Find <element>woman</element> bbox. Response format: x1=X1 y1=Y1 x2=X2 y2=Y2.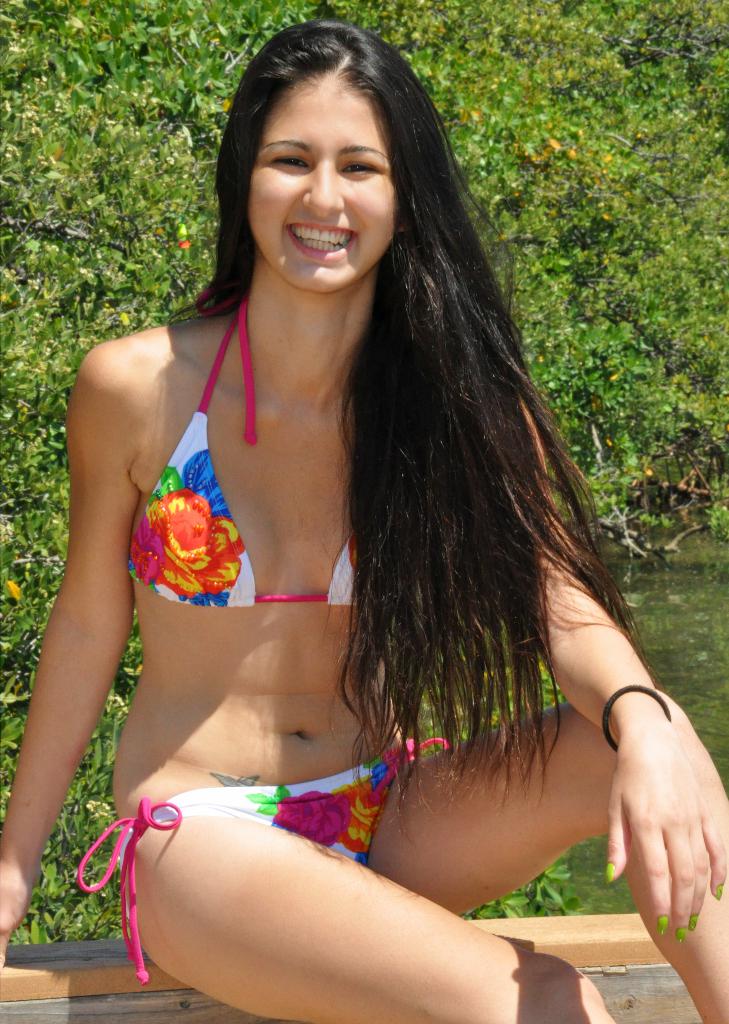
x1=36 y1=42 x2=694 y2=1013.
